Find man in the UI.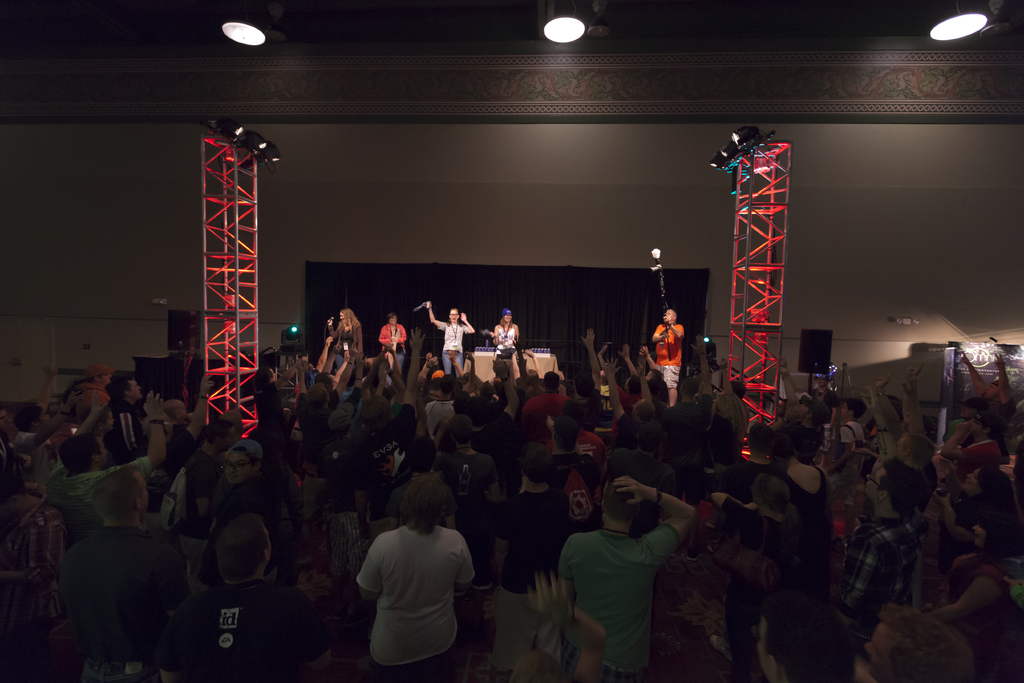
UI element at (x1=675, y1=338, x2=712, y2=434).
